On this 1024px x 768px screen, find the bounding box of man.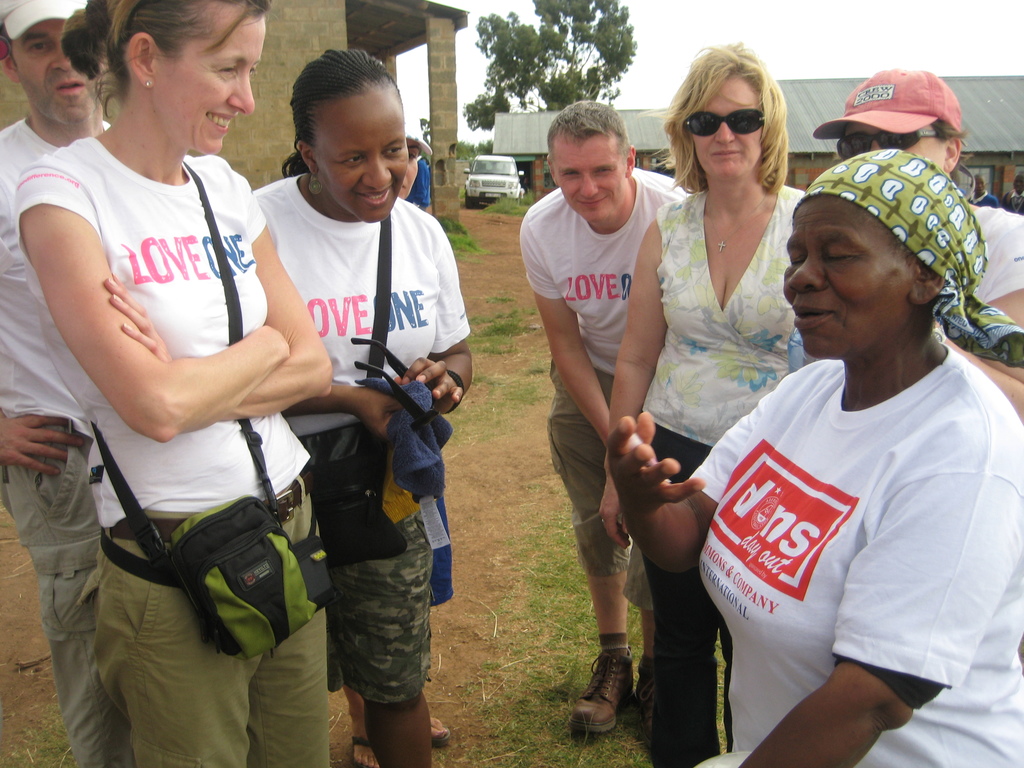
Bounding box: left=0, top=0, right=108, bottom=767.
